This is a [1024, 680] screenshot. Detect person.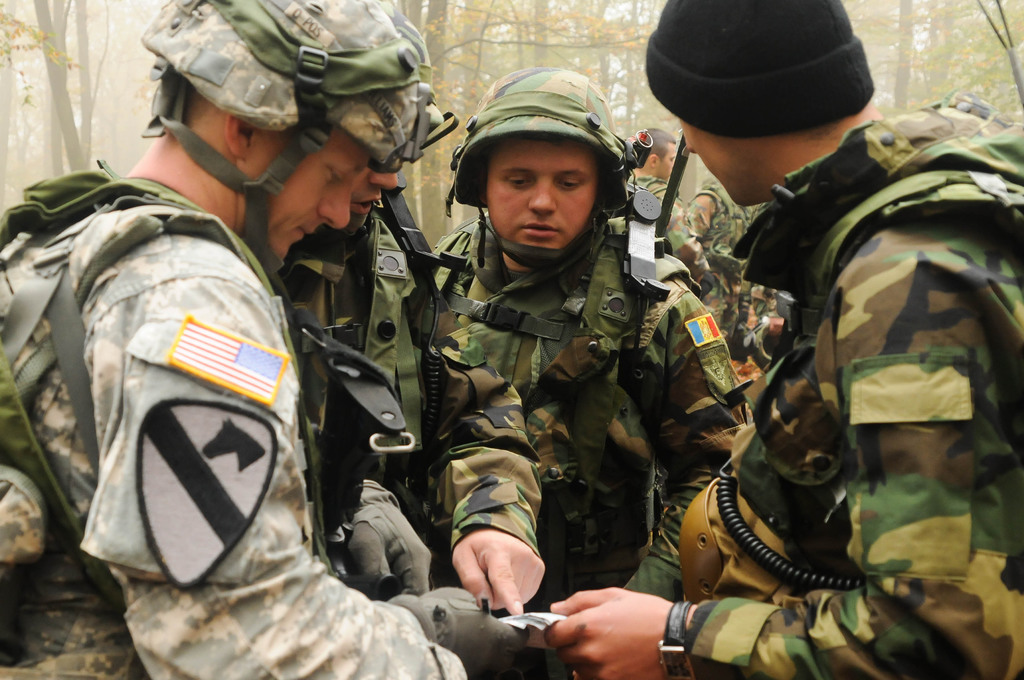
543:0:1023:679.
